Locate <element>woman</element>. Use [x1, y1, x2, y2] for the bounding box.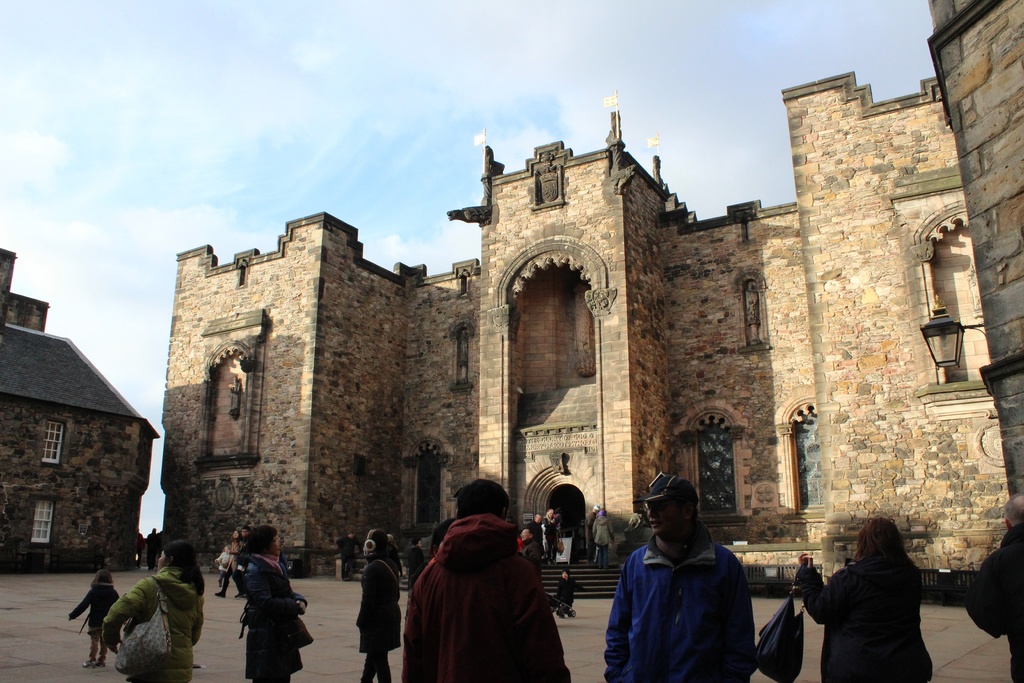
[543, 502, 565, 555].
